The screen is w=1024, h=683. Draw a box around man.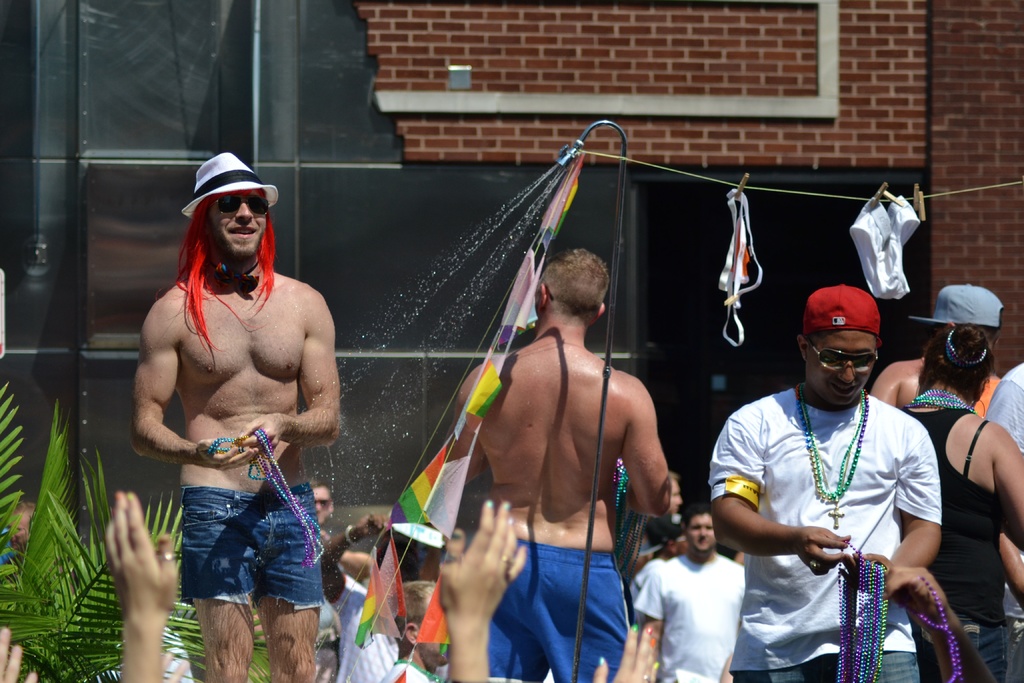
locate(714, 281, 947, 682).
